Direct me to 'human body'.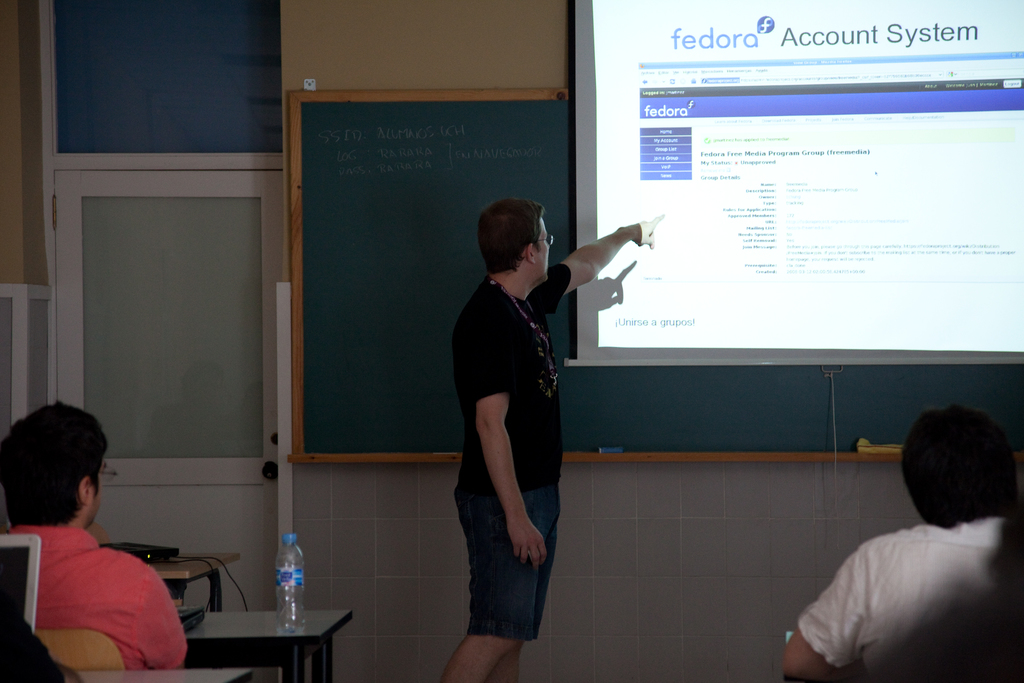
Direction: (780, 516, 1023, 682).
